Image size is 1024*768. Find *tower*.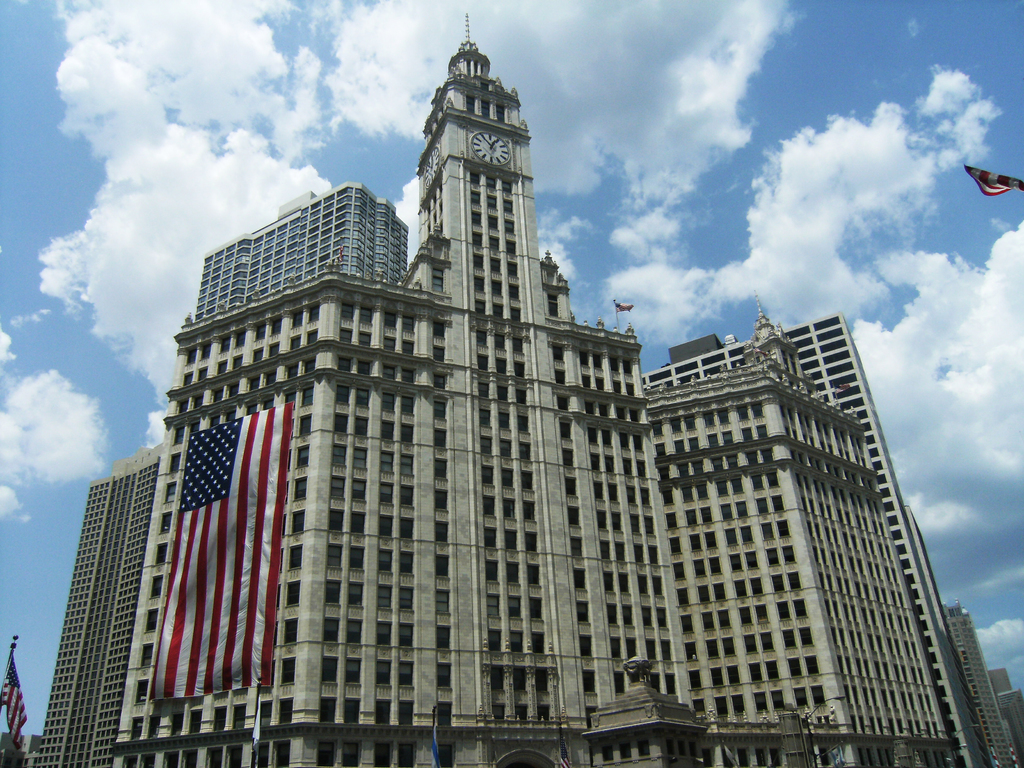
Rect(52, 0, 1020, 767).
